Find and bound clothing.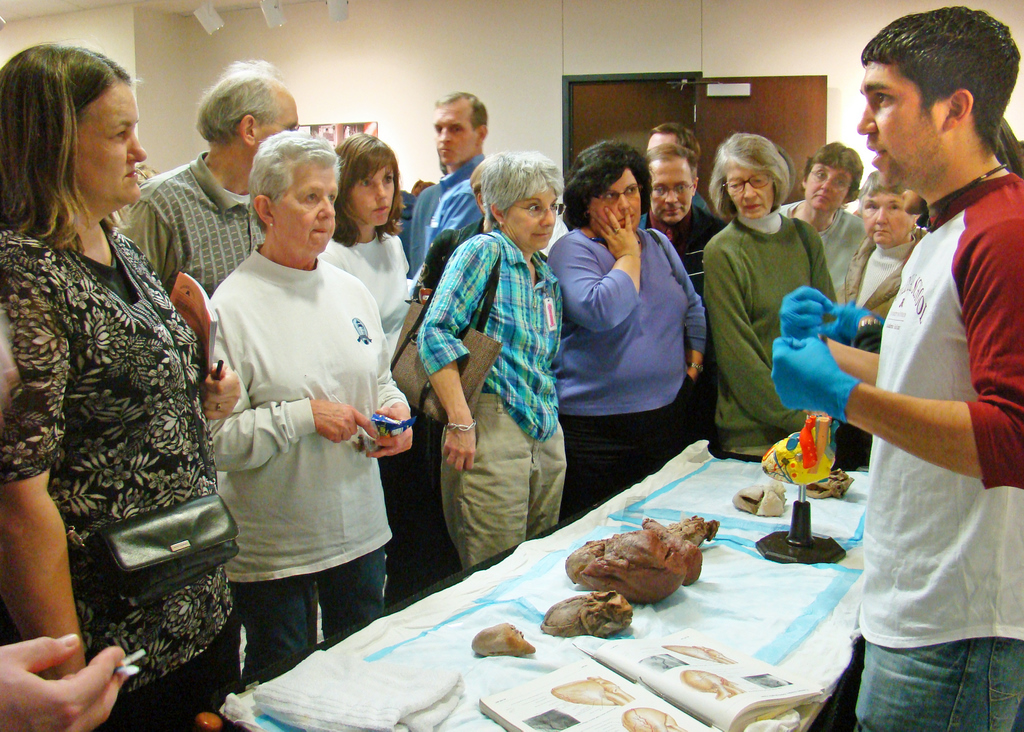
Bound: <region>117, 141, 249, 330</region>.
